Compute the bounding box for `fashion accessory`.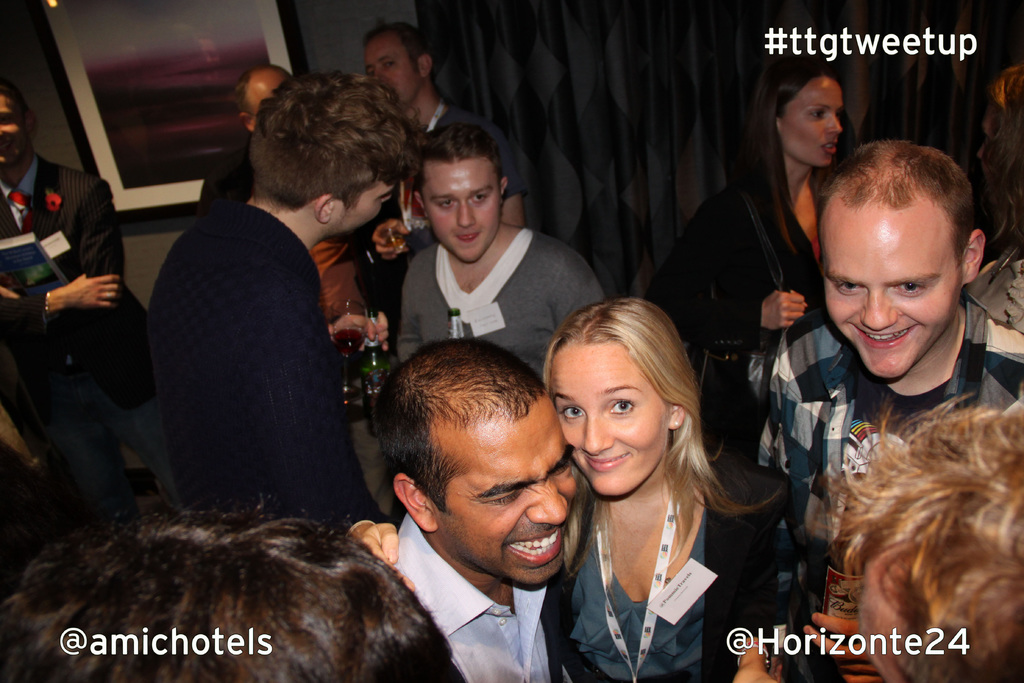
{"left": 669, "top": 416, "right": 684, "bottom": 431}.
